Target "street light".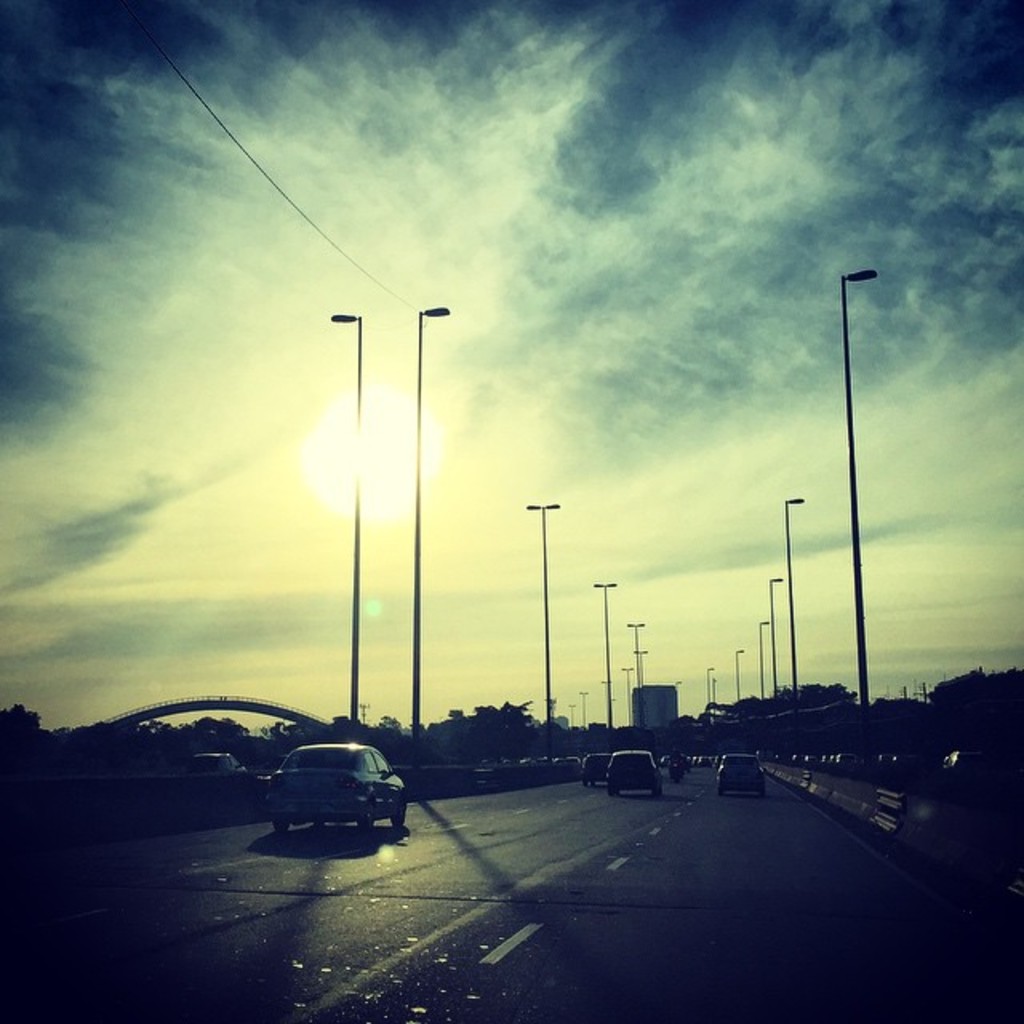
Target region: Rect(565, 701, 574, 731).
